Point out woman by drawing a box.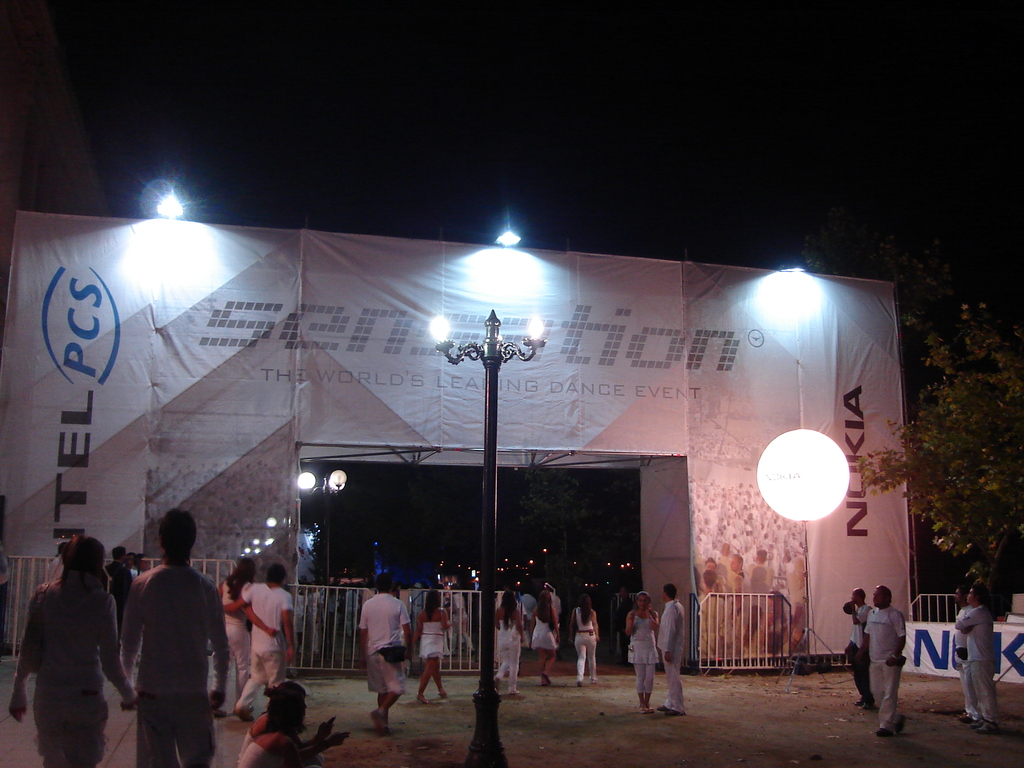
select_region(568, 594, 599, 688).
